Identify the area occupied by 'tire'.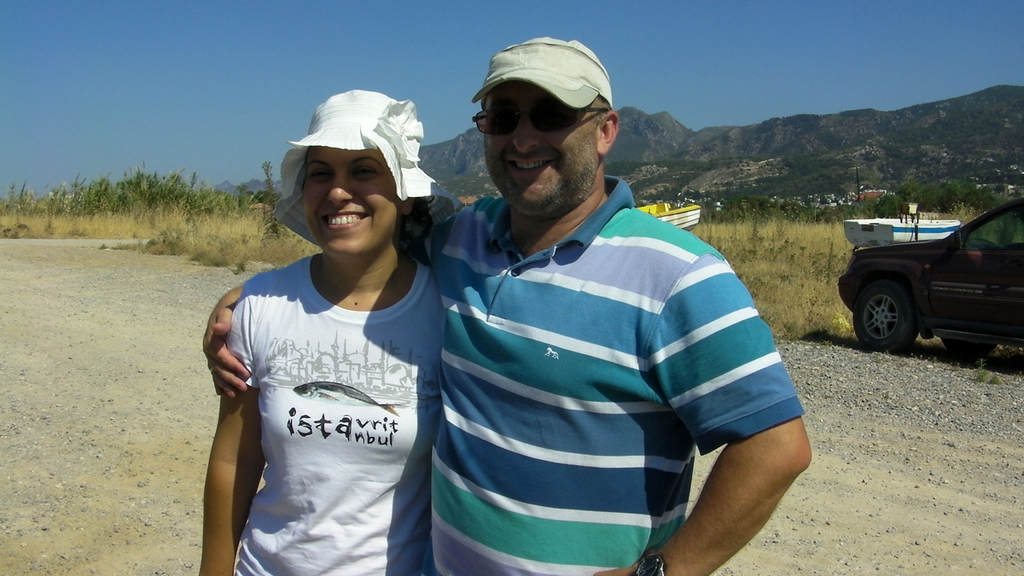
Area: {"x1": 864, "y1": 271, "x2": 936, "y2": 348}.
